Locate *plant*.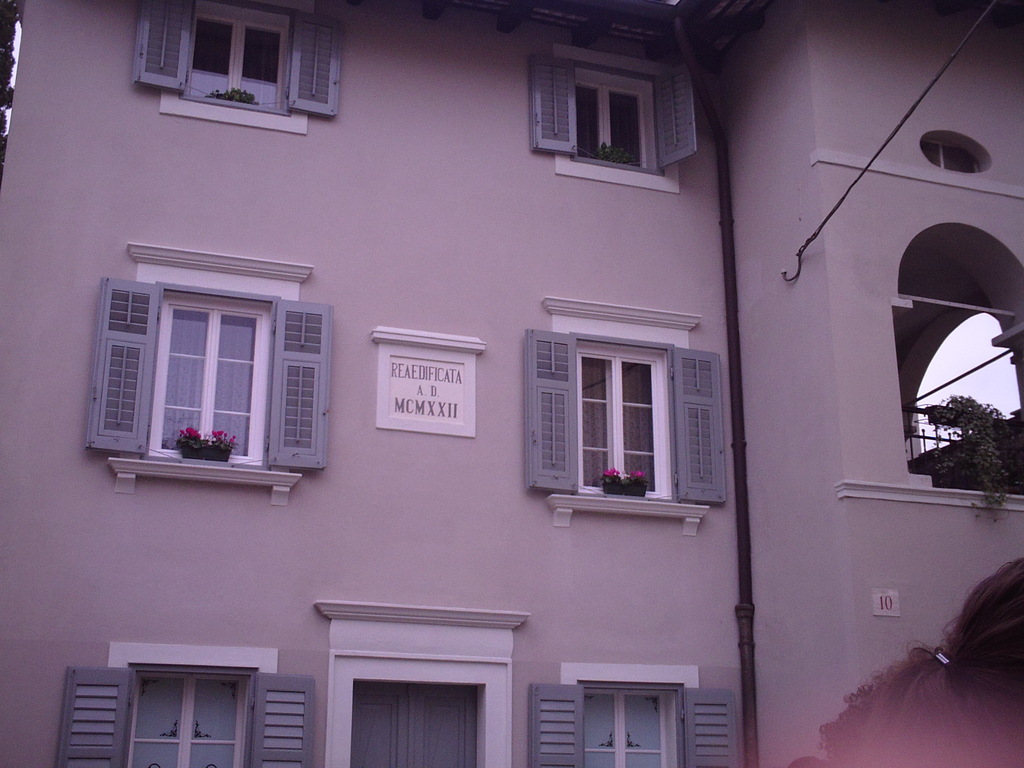
Bounding box: pyautogui.locateOnScreen(177, 423, 233, 445).
